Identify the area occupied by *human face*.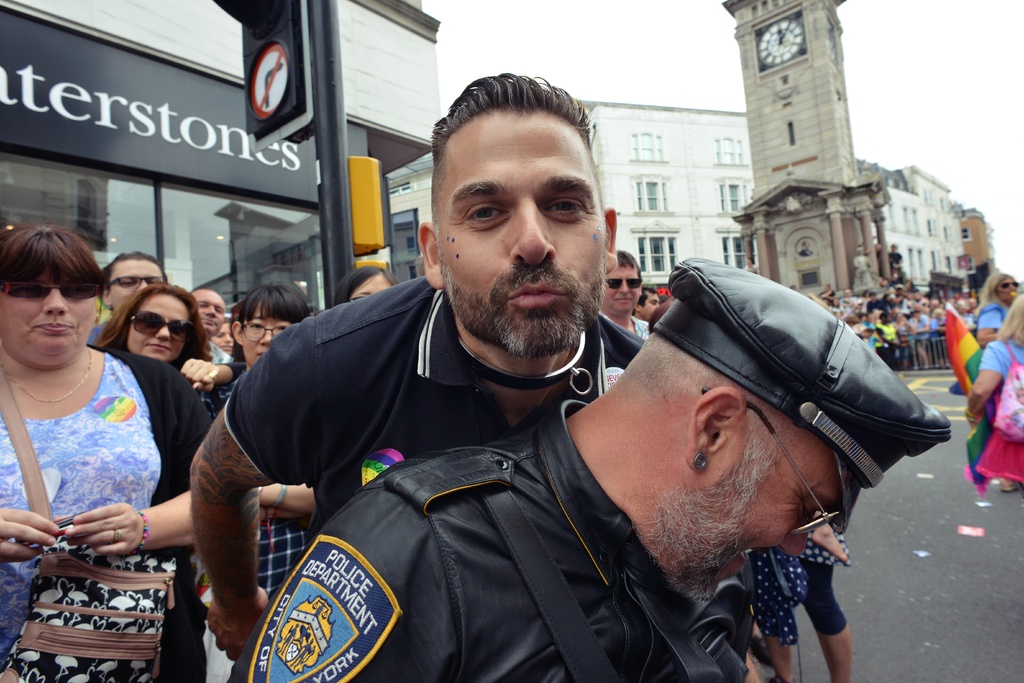
Area: l=0, t=270, r=95, b=352.
